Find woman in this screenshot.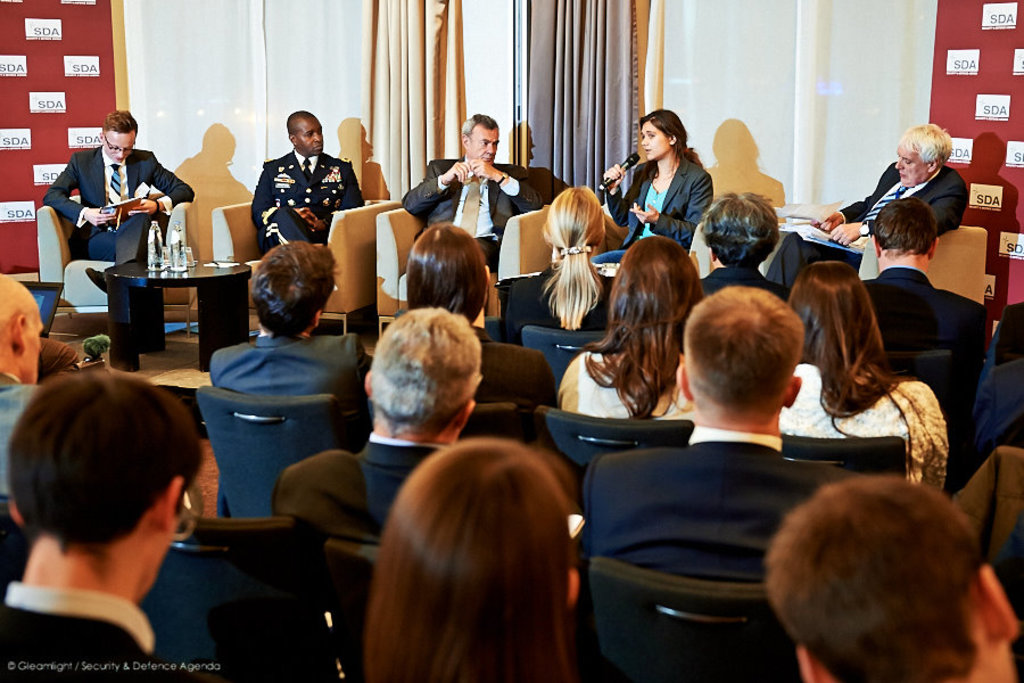
The bounding box for woman is (x1=555, y1=234, x2=711, y2=422).
